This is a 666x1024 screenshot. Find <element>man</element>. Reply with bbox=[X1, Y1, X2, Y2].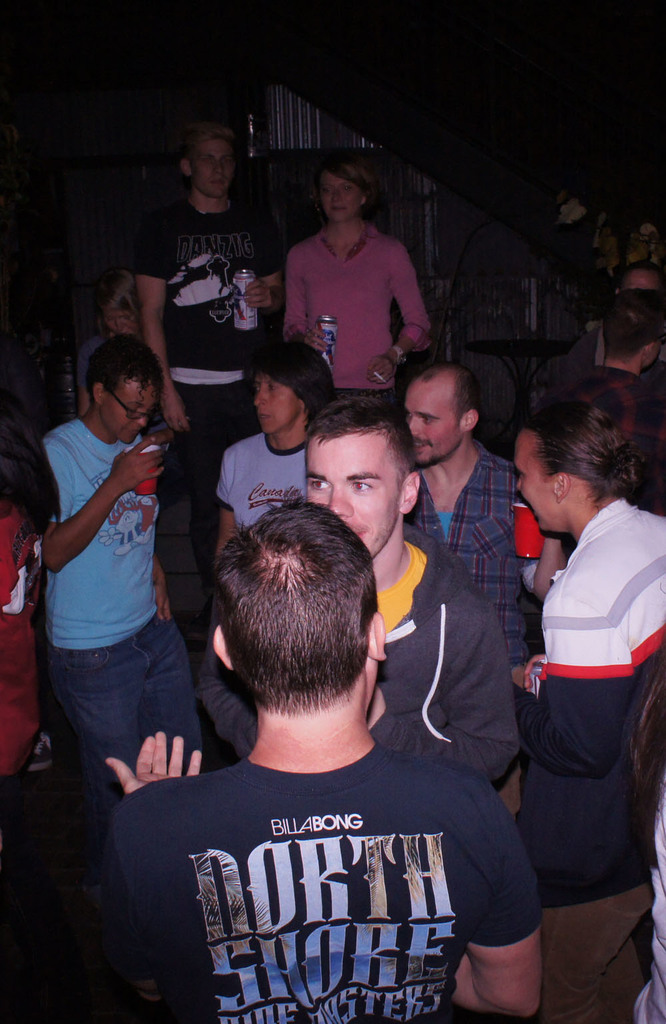
bbox=[400, 358, 569, 742].
